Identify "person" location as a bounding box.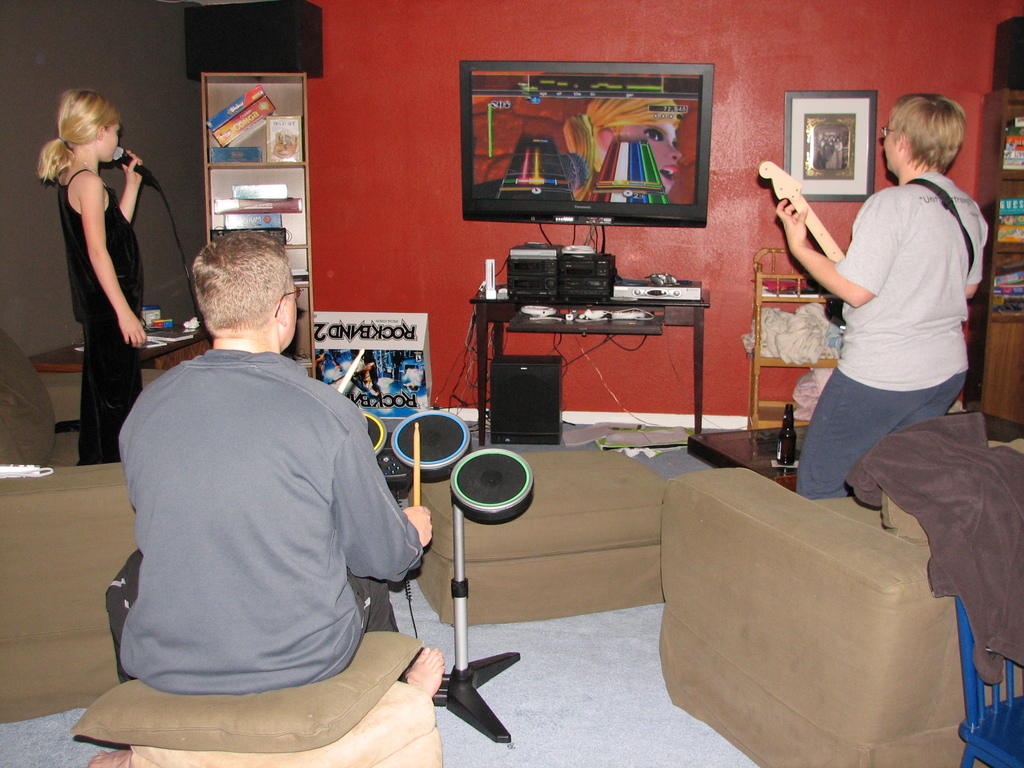
crop(36, 68, 159, 495).
